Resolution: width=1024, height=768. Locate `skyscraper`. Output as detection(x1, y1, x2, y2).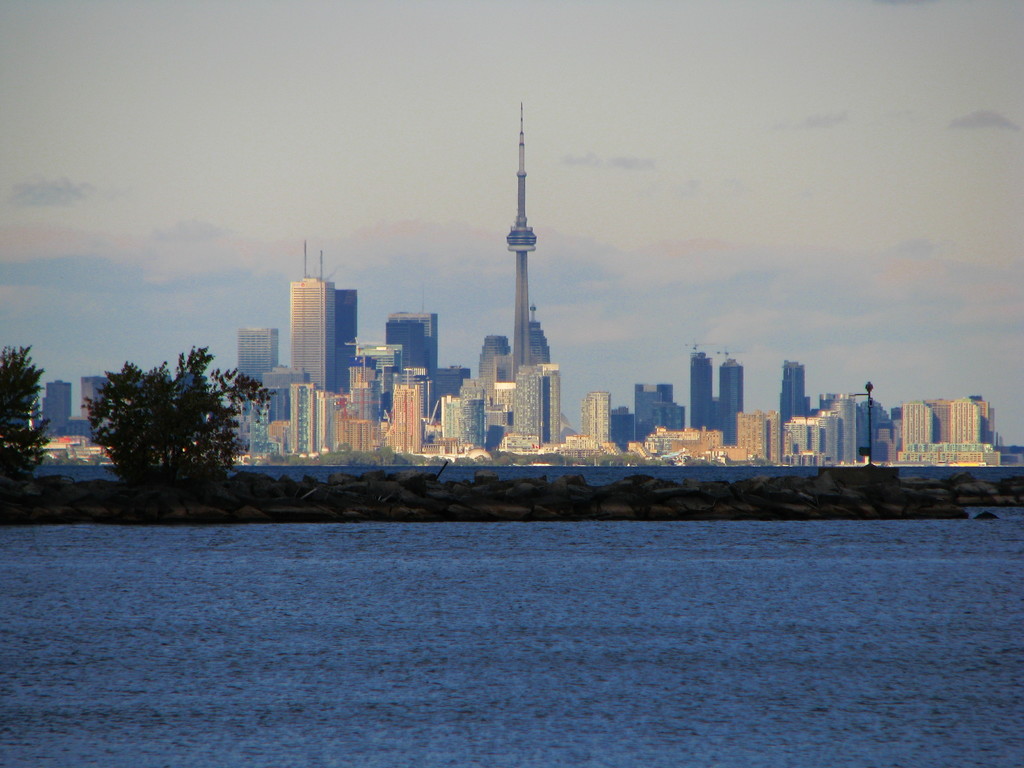
detection(717, 355, 748, 450).
